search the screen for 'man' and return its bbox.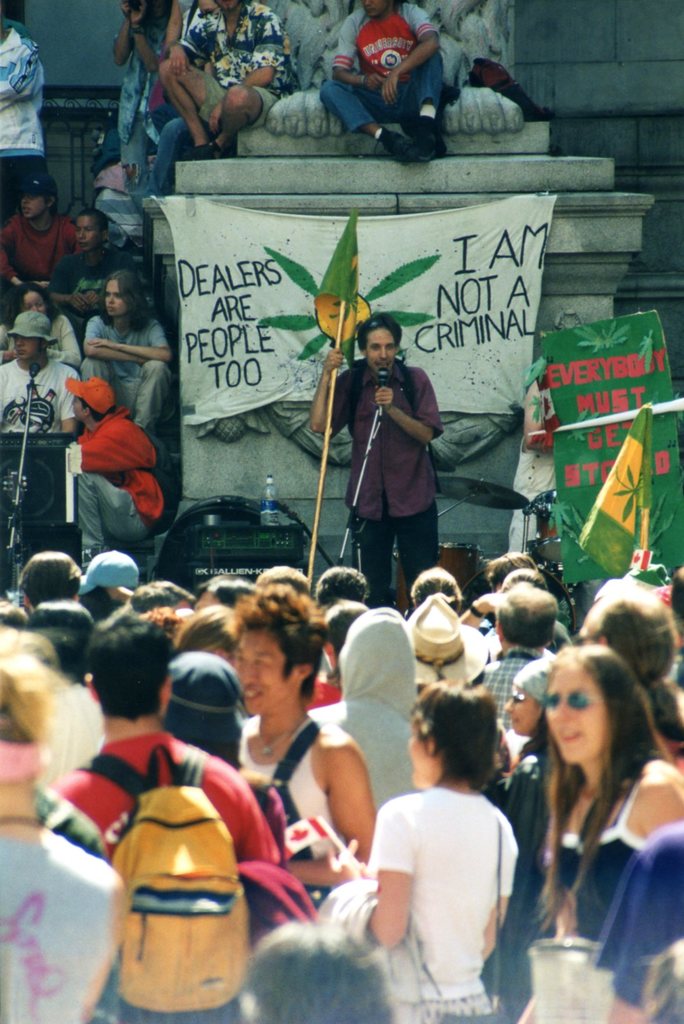
Found: 0 173 93 299.
